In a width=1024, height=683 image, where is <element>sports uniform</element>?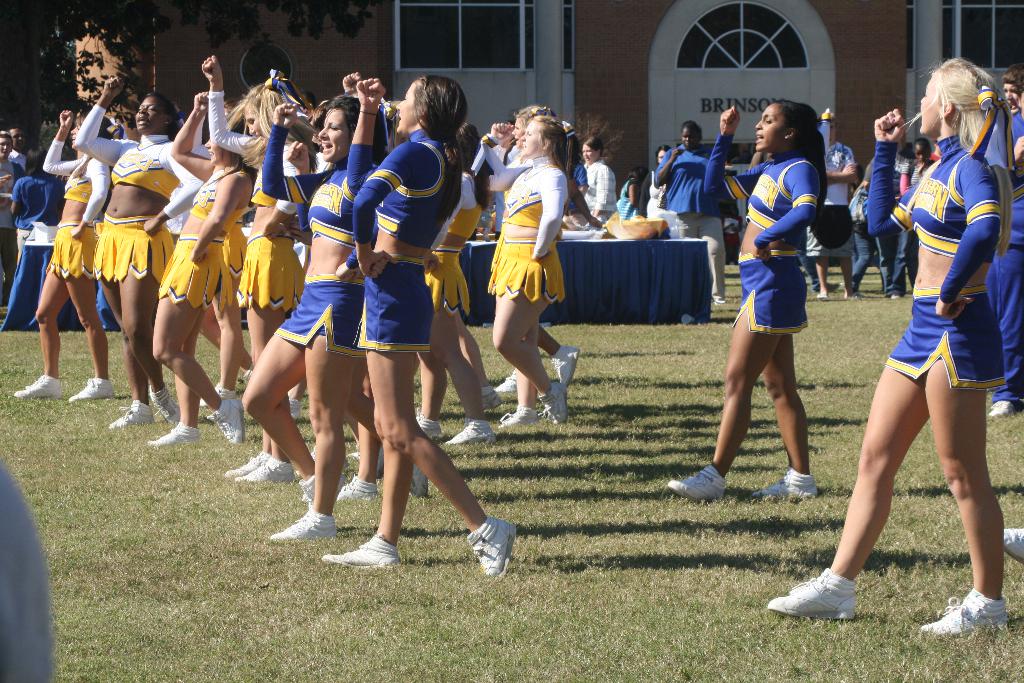
[left=200, top=80, right=309, bottom=322].
